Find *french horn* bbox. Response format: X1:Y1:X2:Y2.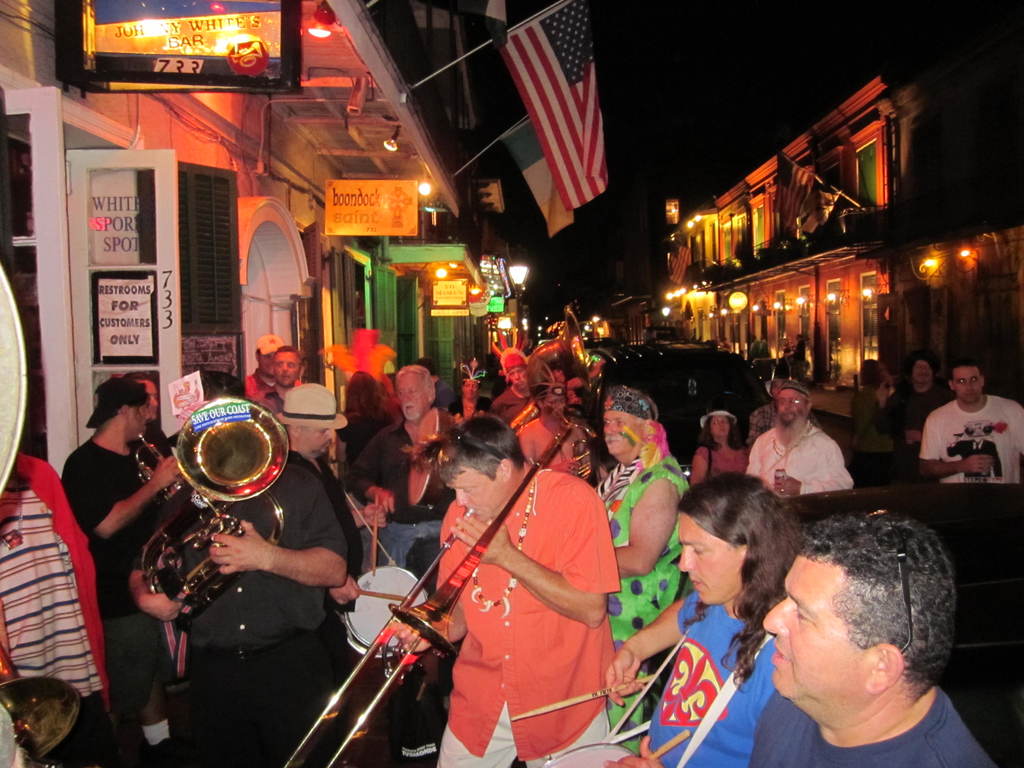
141:396:293:622.
